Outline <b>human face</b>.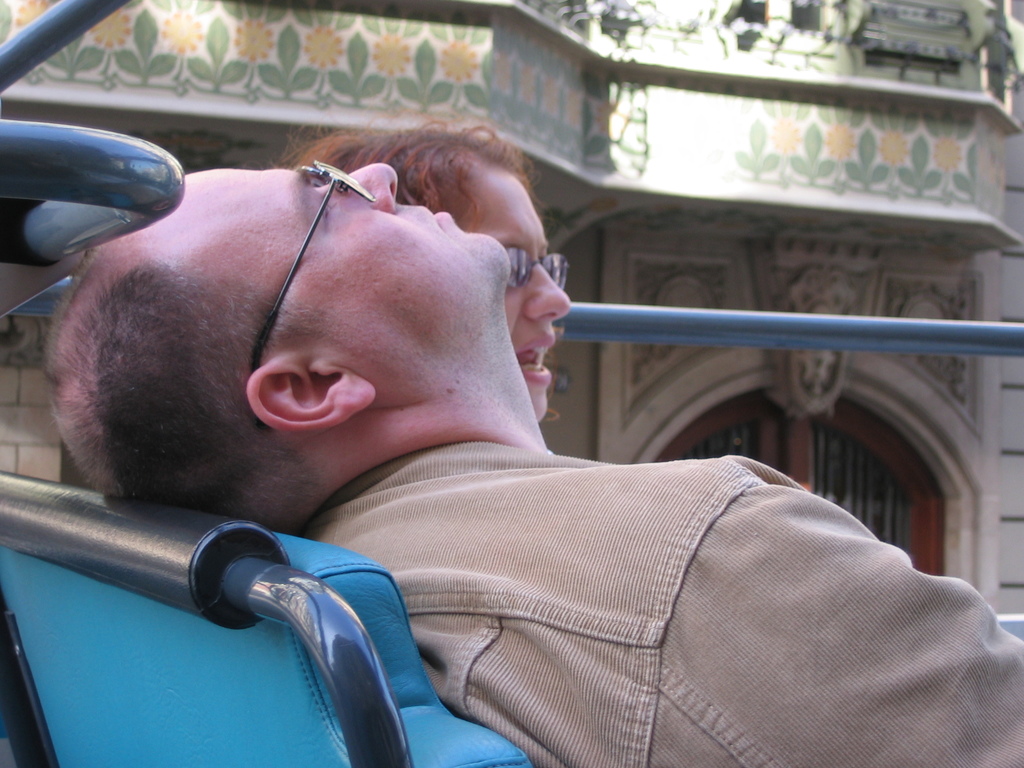
Outline: x1=173 y1=165 x2=510 y2=365.
